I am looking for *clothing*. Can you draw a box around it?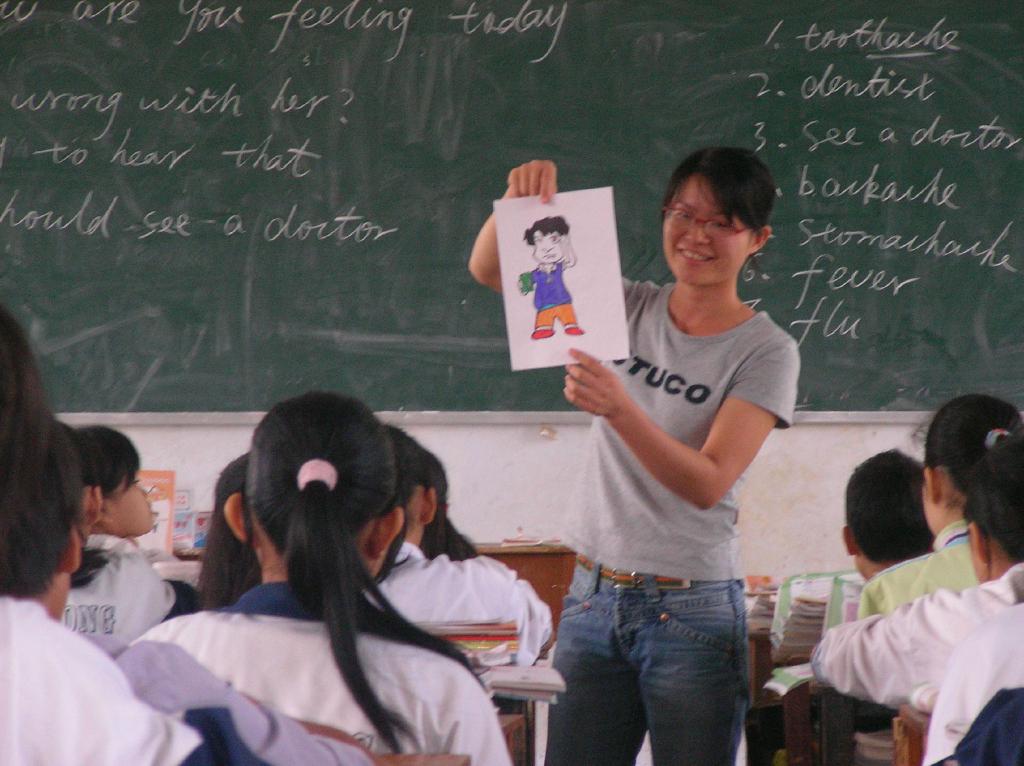
Sure, the bounding box is detection(142, 580, 511, 765).
